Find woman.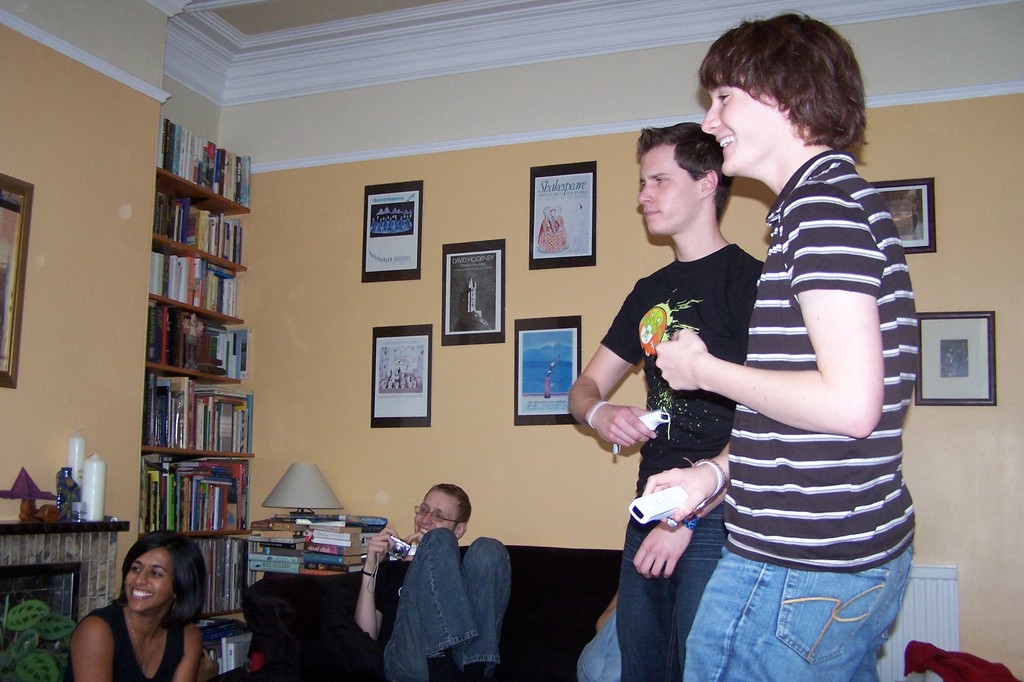
x1=65, y1=534, x2=219, y2=680.
